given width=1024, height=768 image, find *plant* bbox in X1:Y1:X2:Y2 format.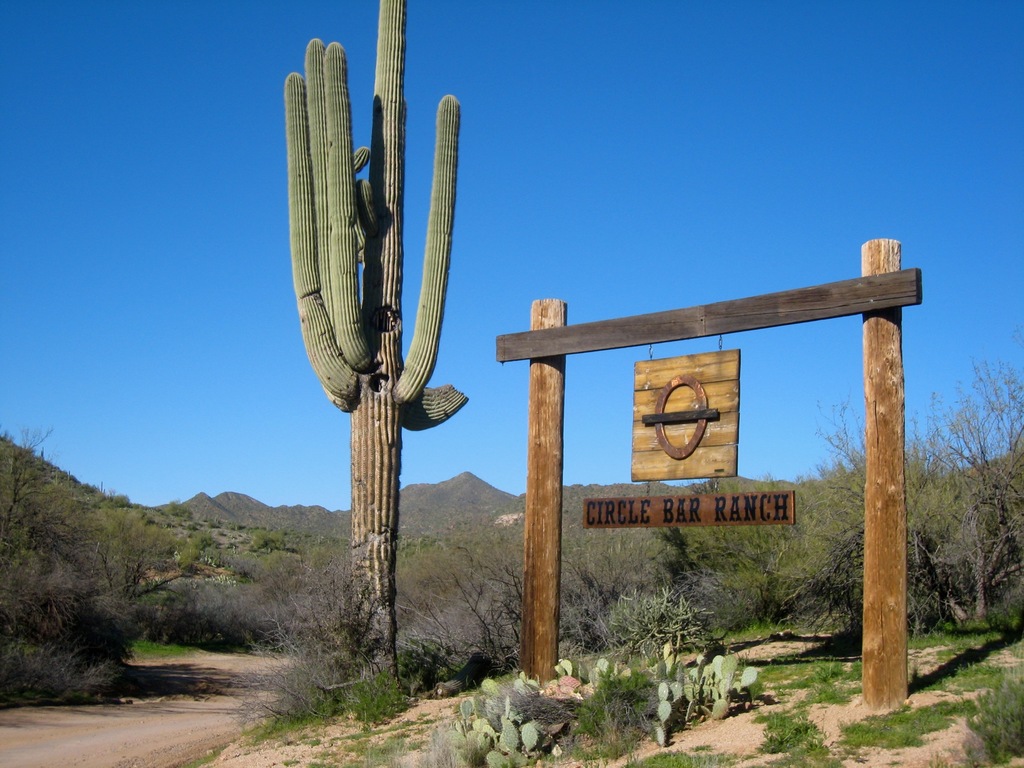
243:705:324:741.
